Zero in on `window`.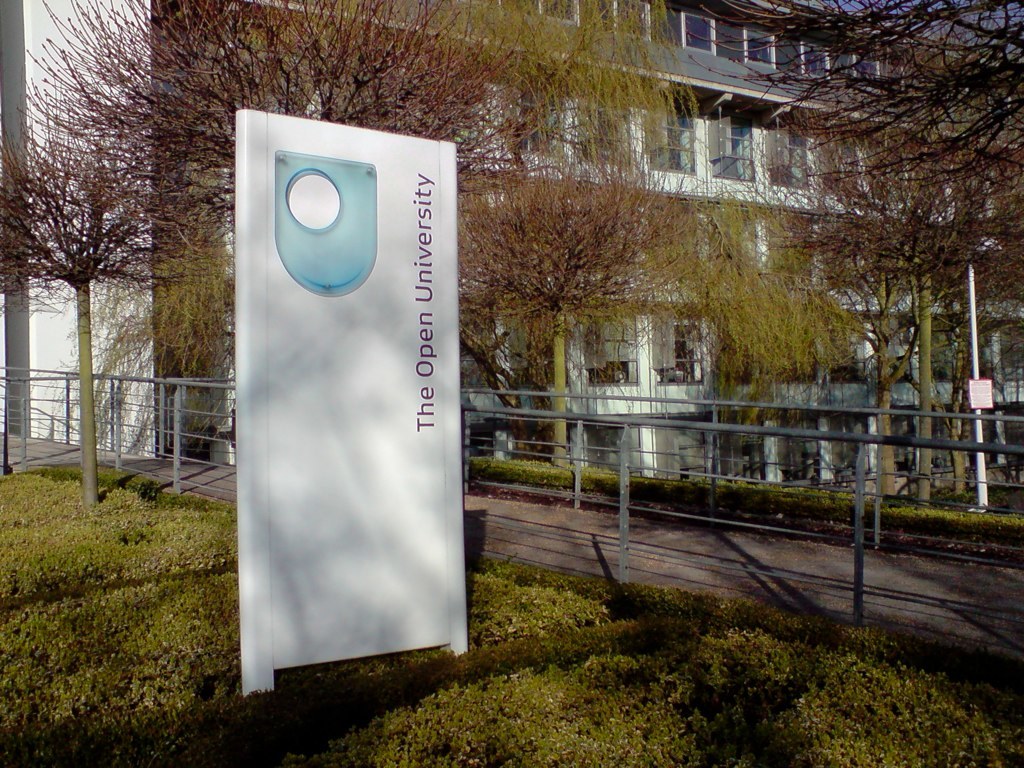
Zeroed in: rect(897, 411, 915, 468).
